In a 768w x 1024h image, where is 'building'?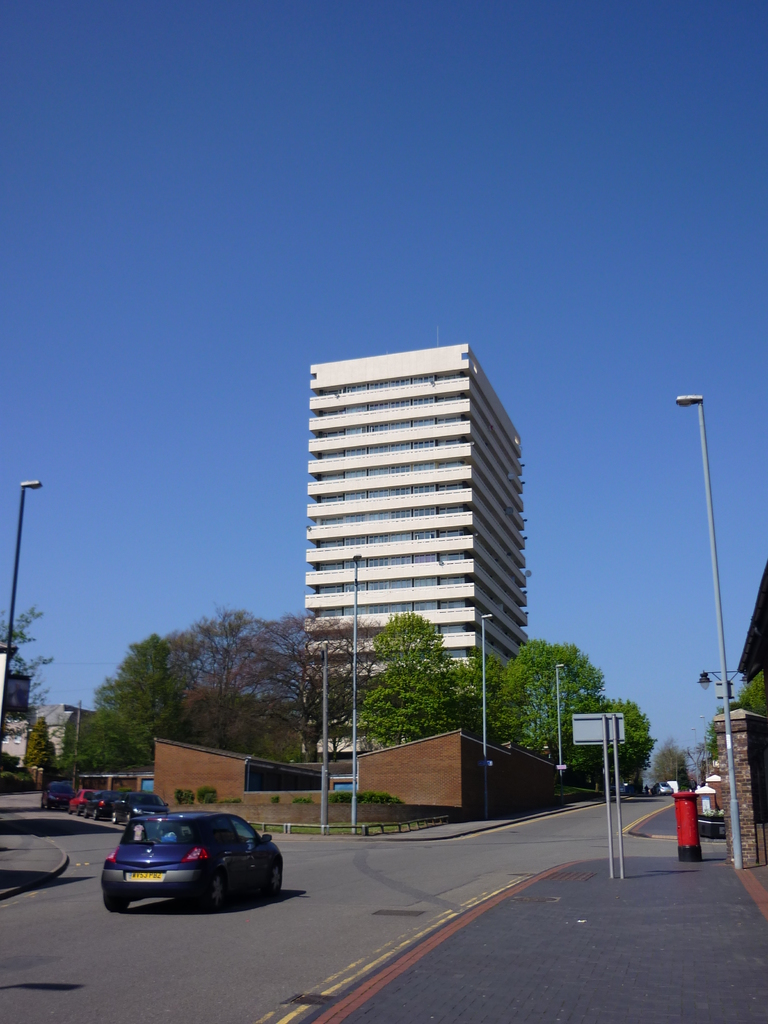
x1=296, y1=342, x2=527, y2=701.
